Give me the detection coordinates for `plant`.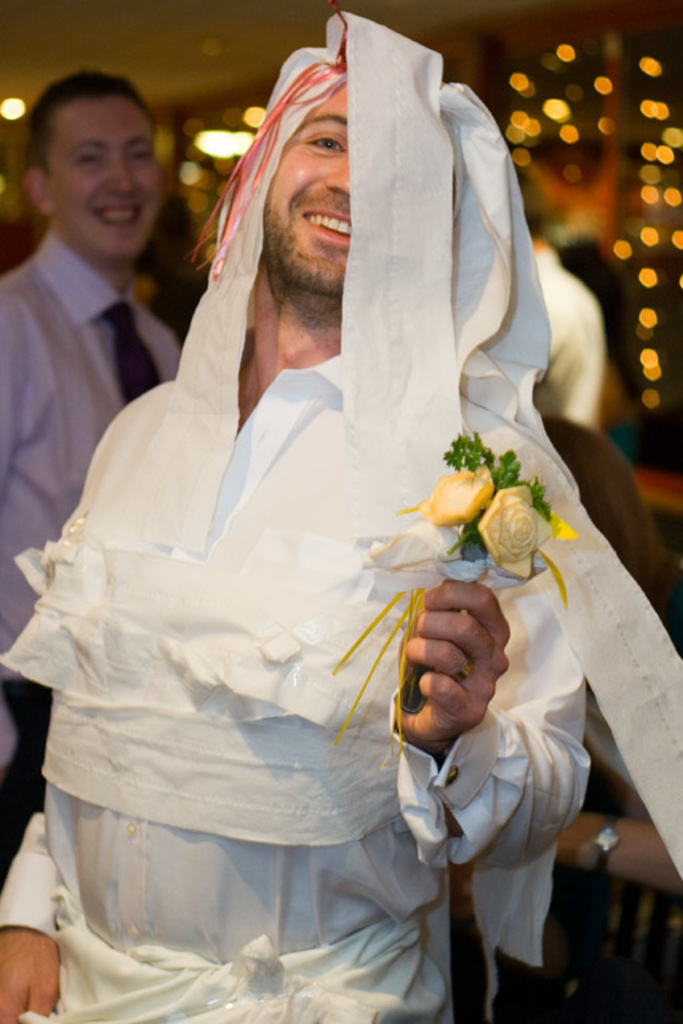
[407,415,568,587].
